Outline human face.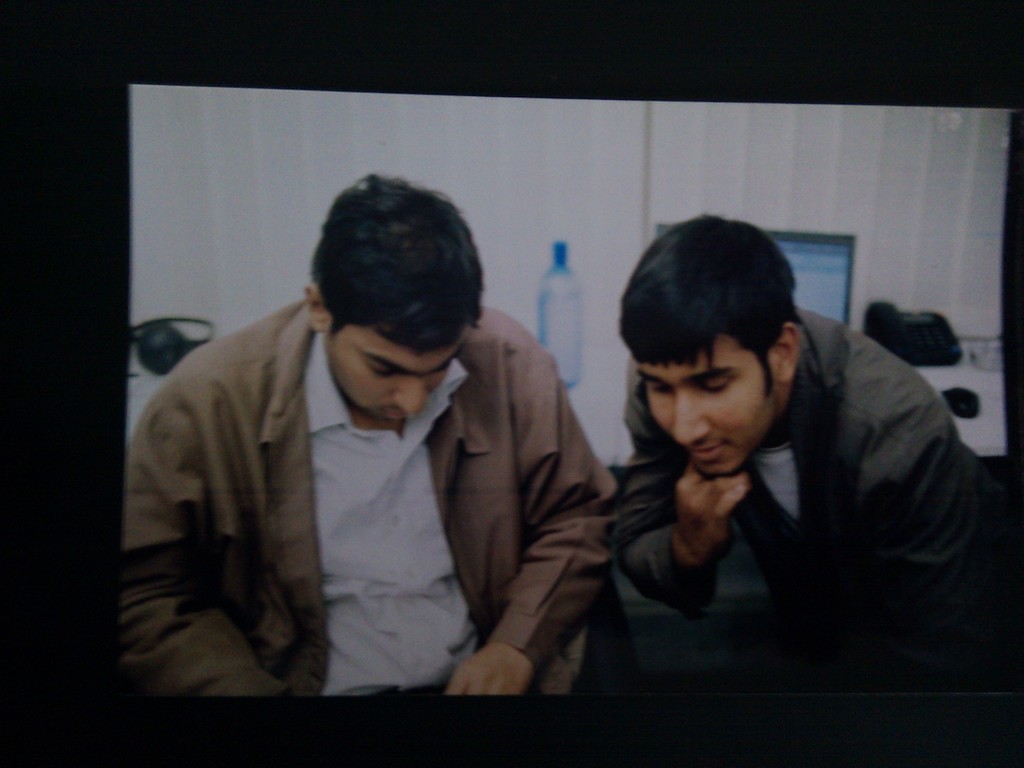
Outline: rect(649, 348, 767, 479).
